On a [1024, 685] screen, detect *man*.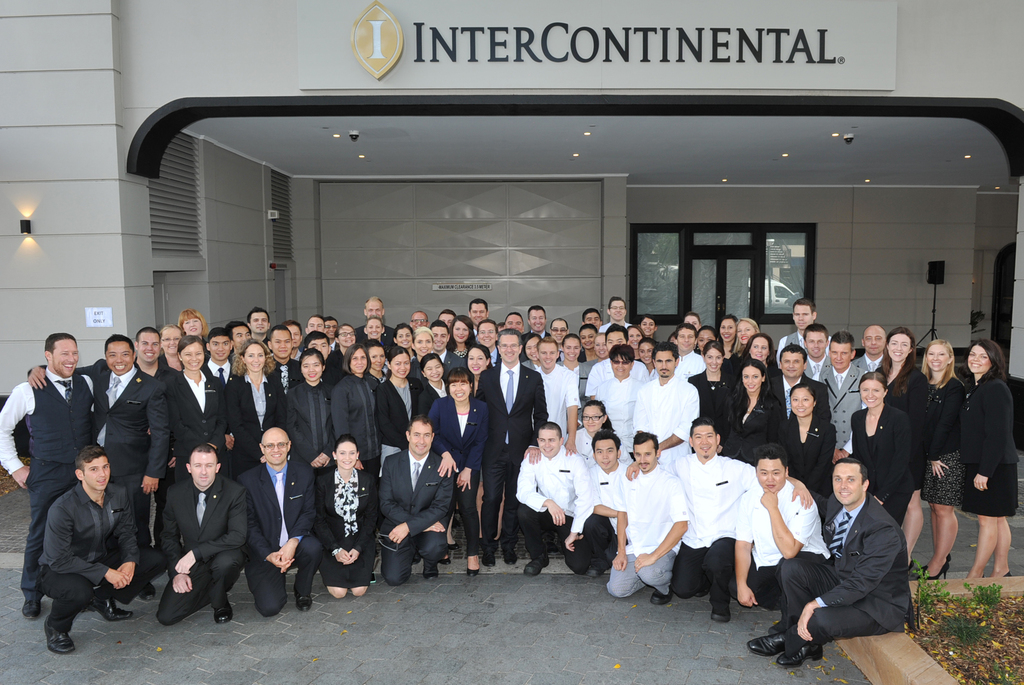
[547,319,571,359].
